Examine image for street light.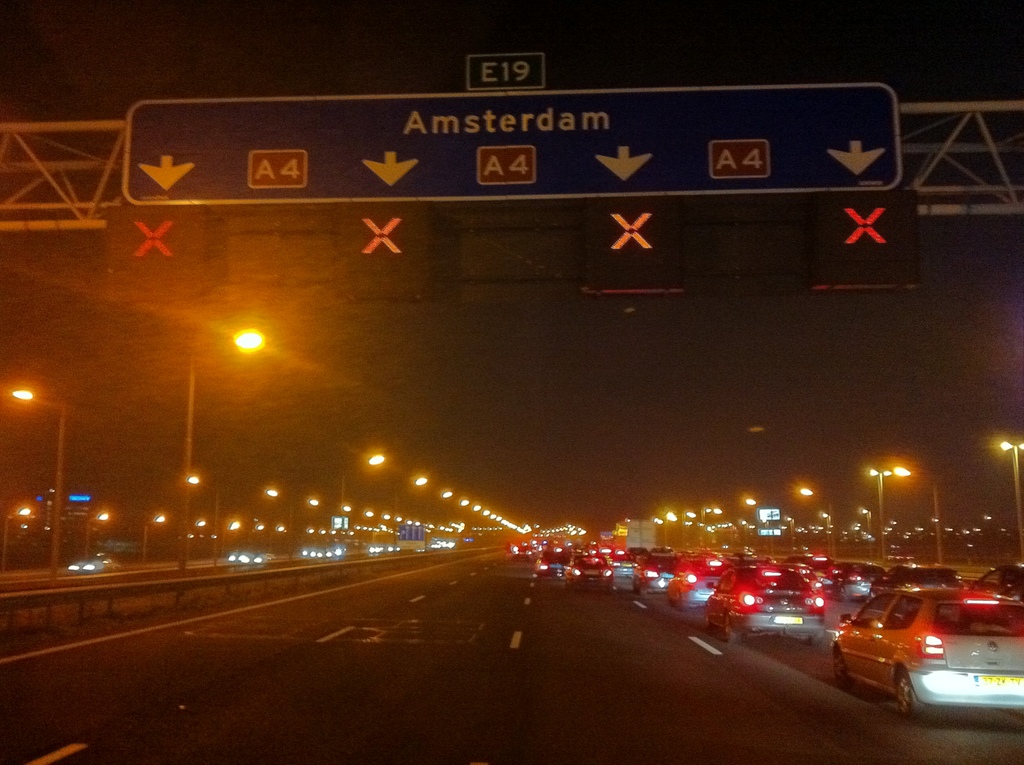
Examination result: l=90, t=510, r=112, b=567.
